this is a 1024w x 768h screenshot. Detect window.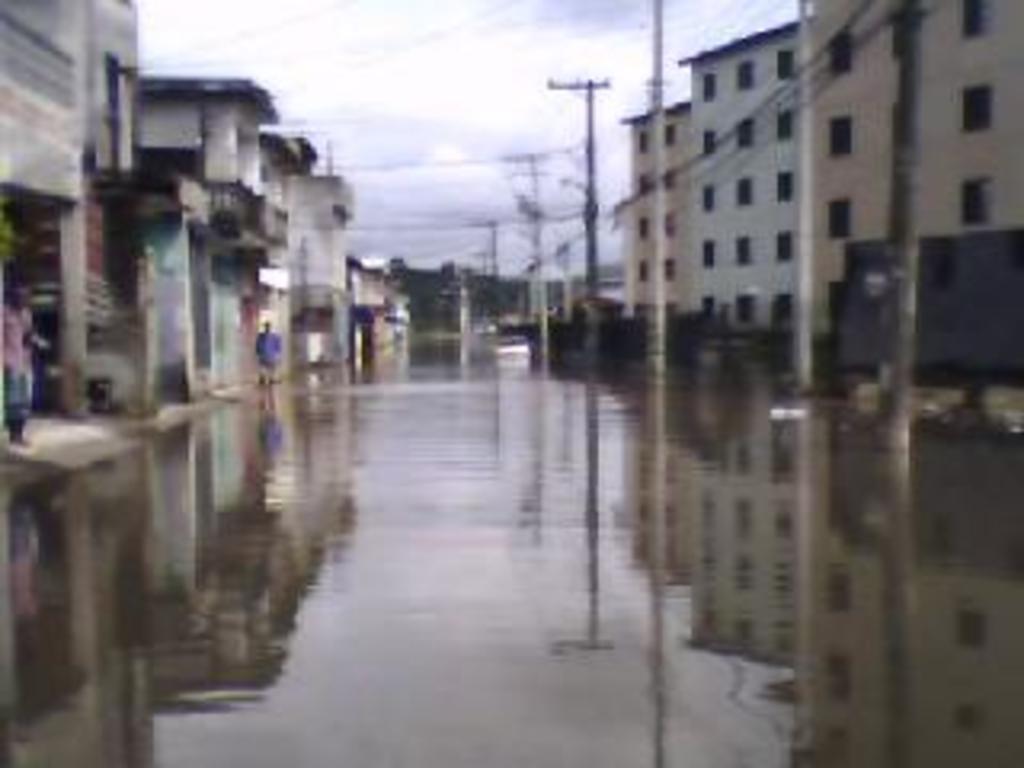
<region>733, 58, 755, 93</region>.
